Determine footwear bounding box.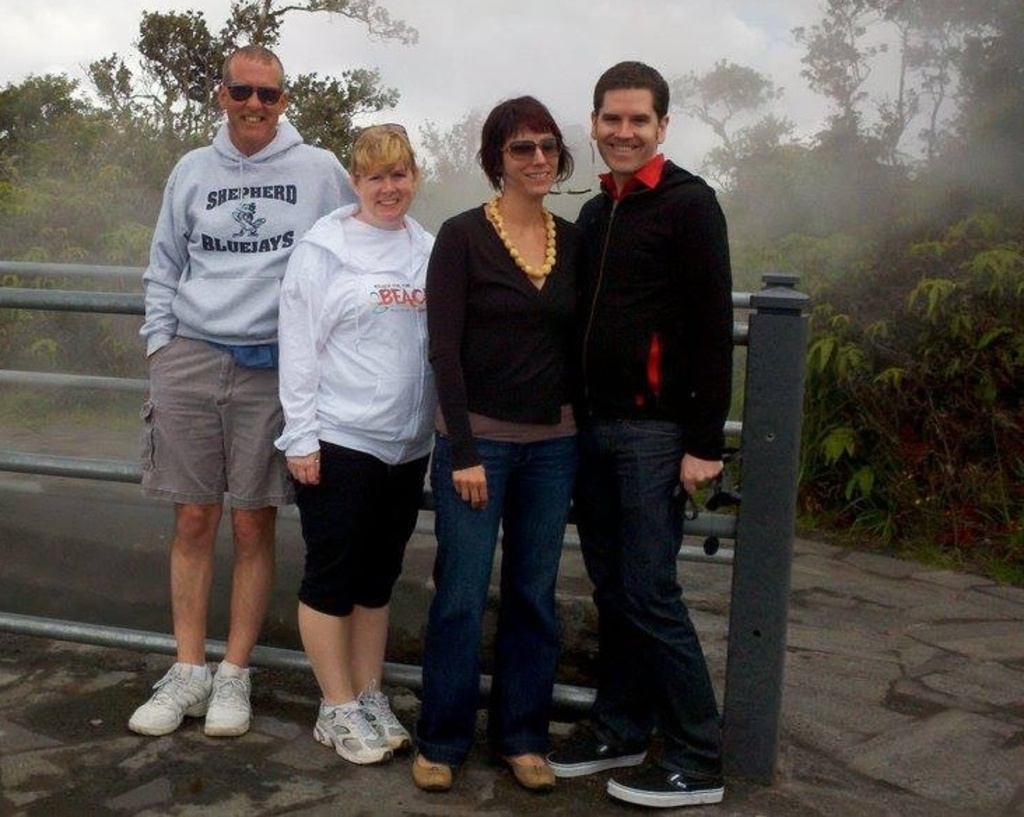
Determined: select_region(509, 748, 553, 792).
